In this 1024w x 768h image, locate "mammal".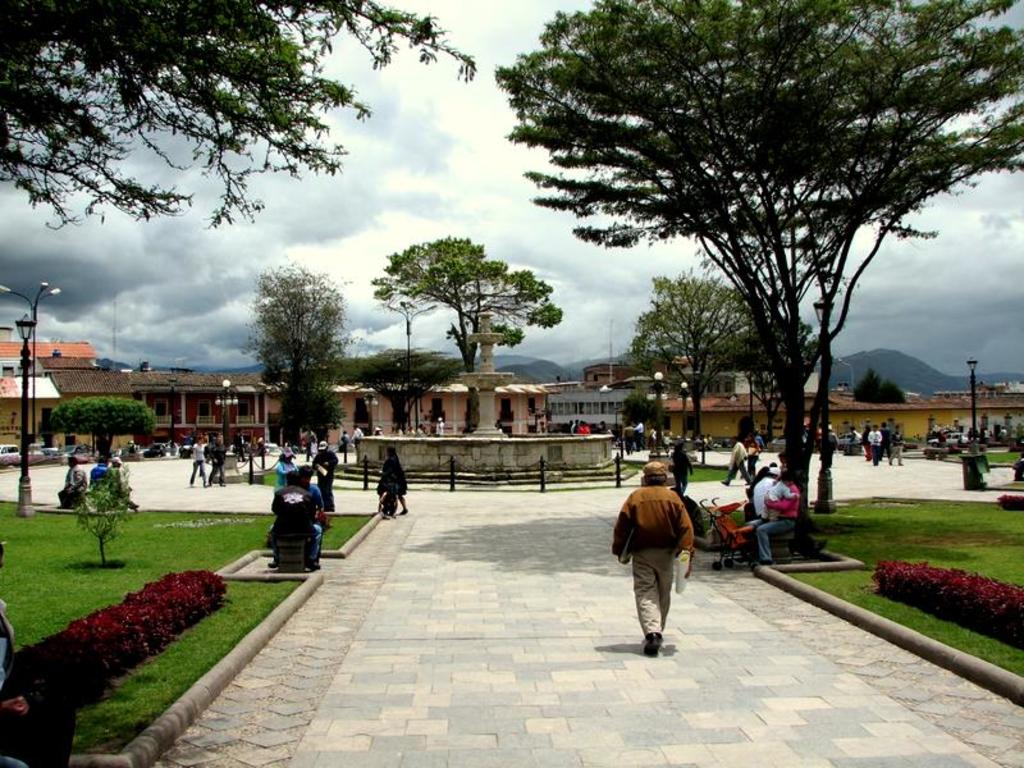
Bounding box: left=315, top=436, right=342, bottom=509.
